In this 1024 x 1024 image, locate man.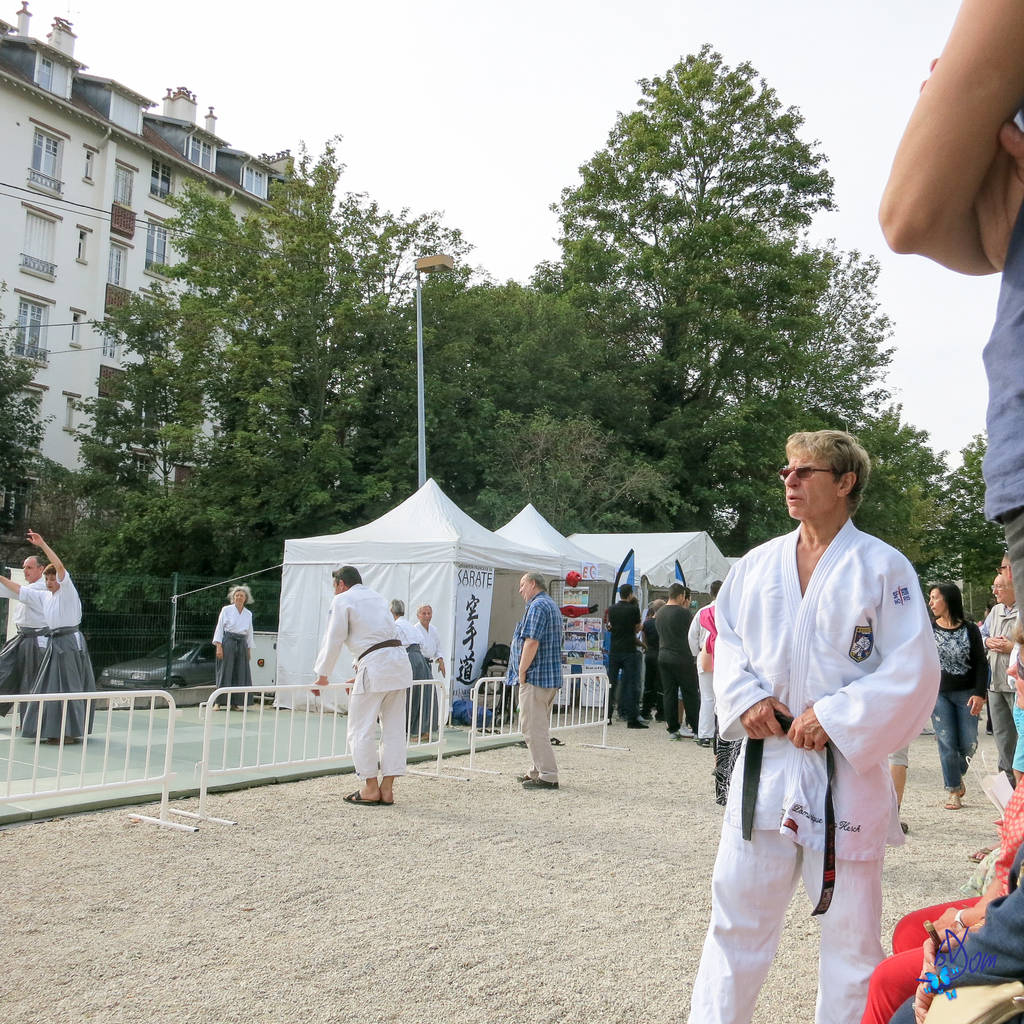
Bounding box: BBox(305, 568, 413, 809).
